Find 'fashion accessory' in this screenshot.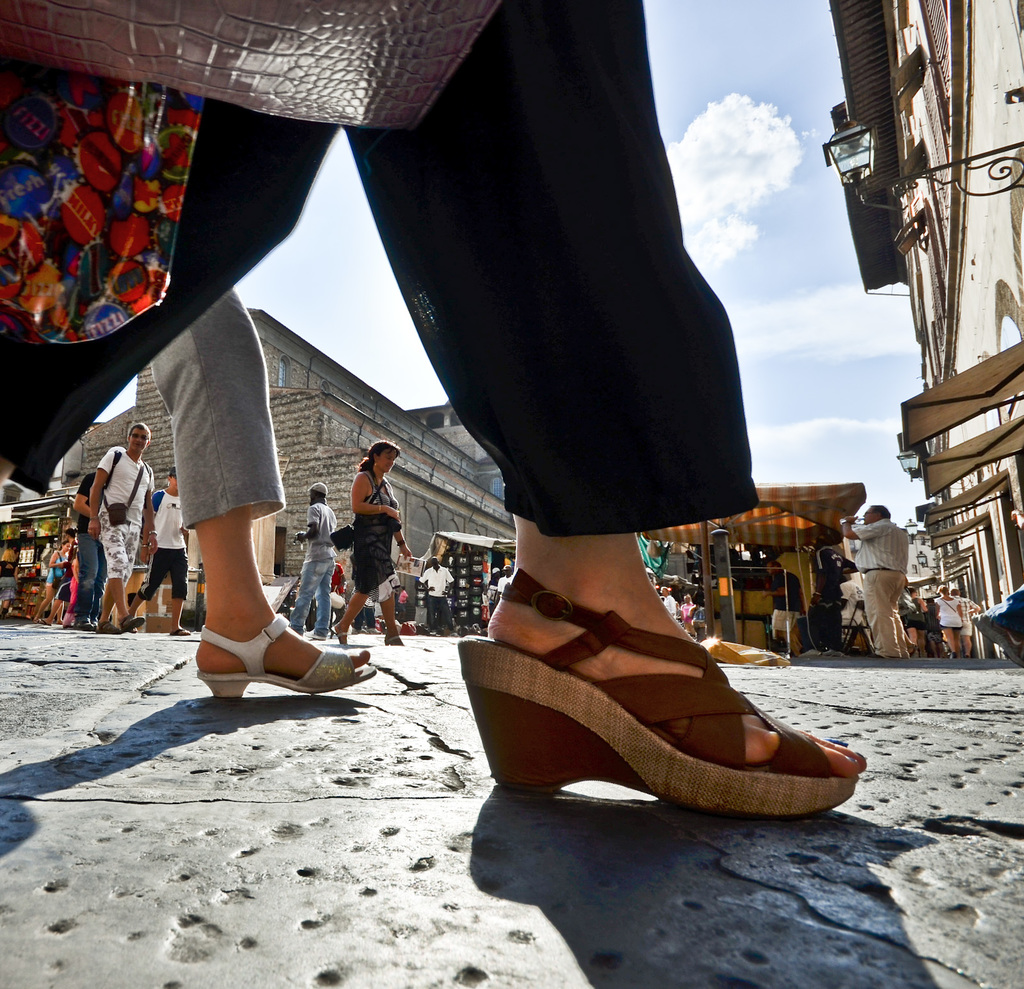
The bounding box for 'fashion accessory' is BBox(196, 613, 379, 699).
